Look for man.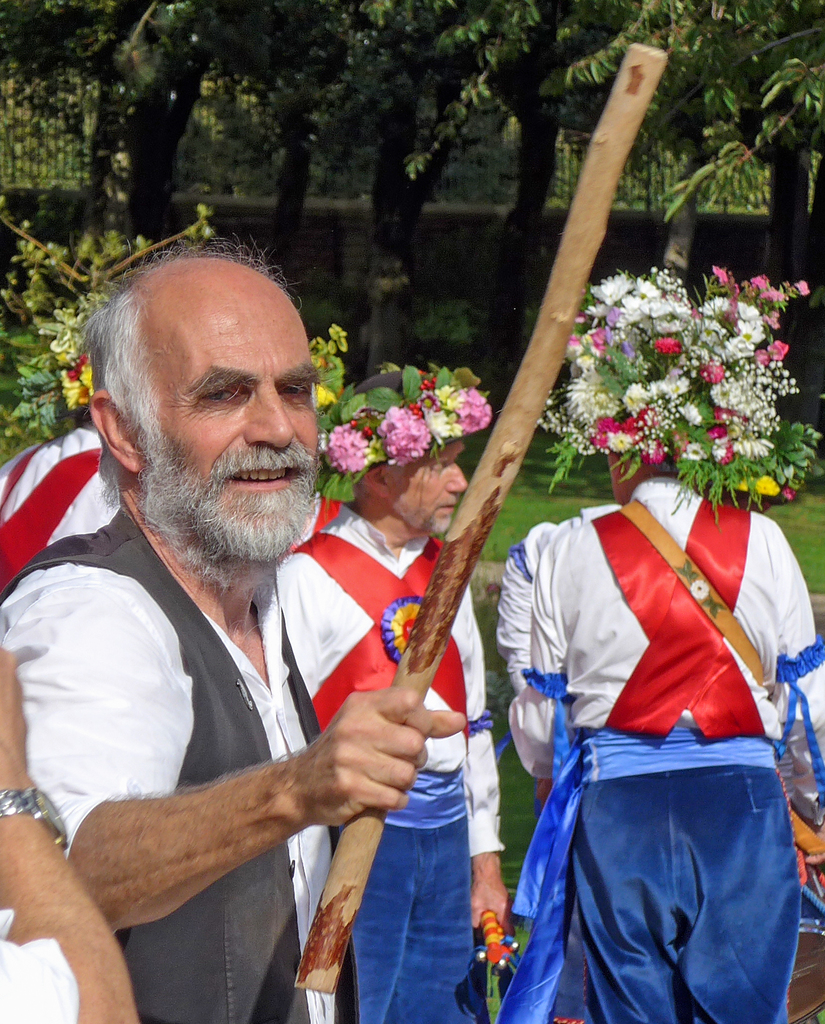
Found: x1=0 y1=646 x2=141 y2=1023.
